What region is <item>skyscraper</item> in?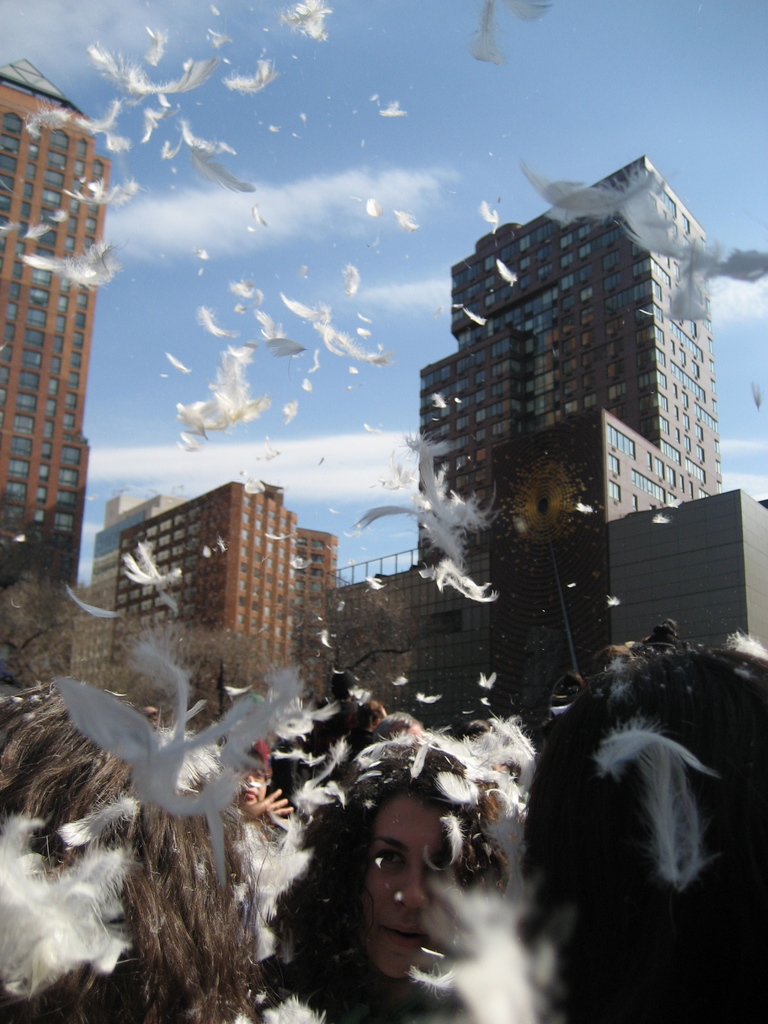
[left=68, top=479, right=330, bottom=737].
